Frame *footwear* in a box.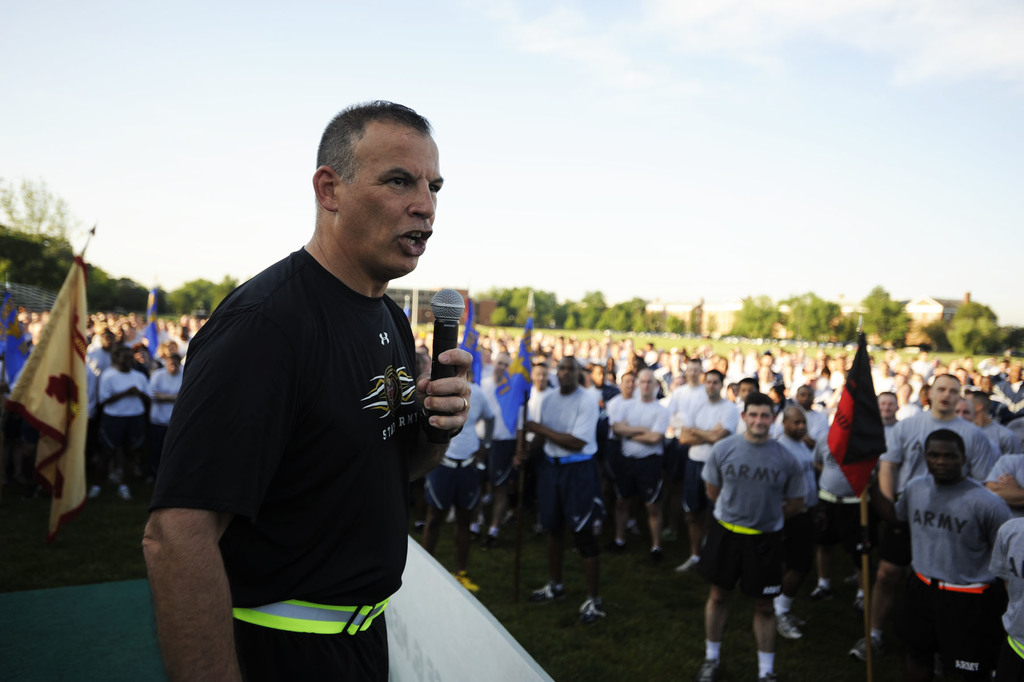
region(90, 484, 99, 497).
